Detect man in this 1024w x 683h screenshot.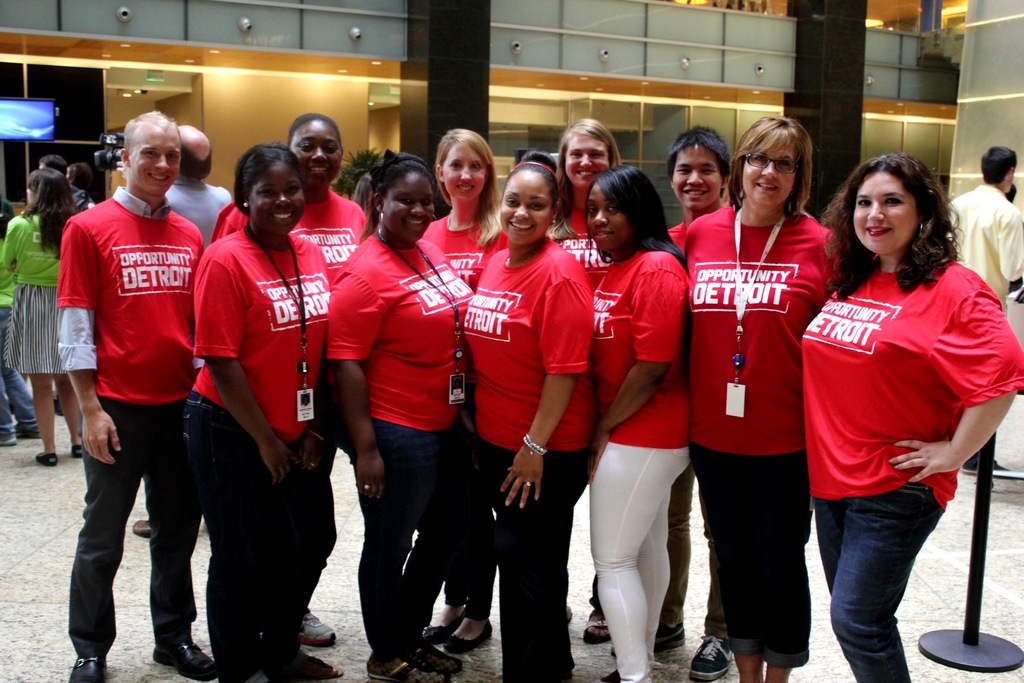
Detection: box=[941, 145, 1023, 488].
